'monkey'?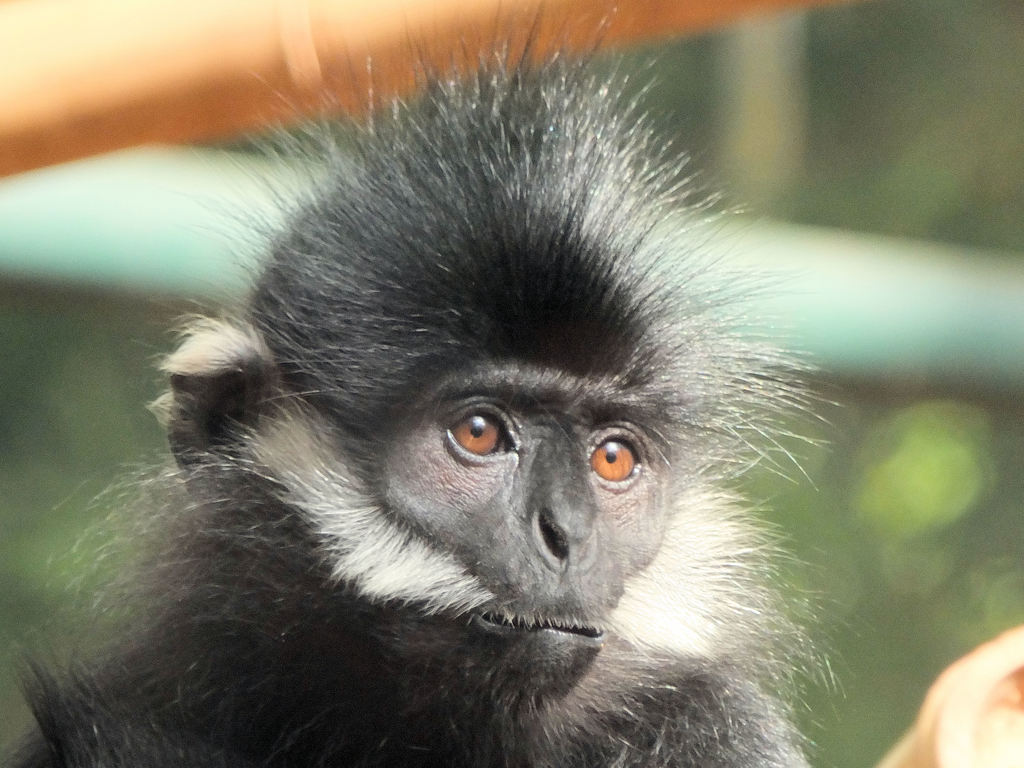
0 0 861 767
